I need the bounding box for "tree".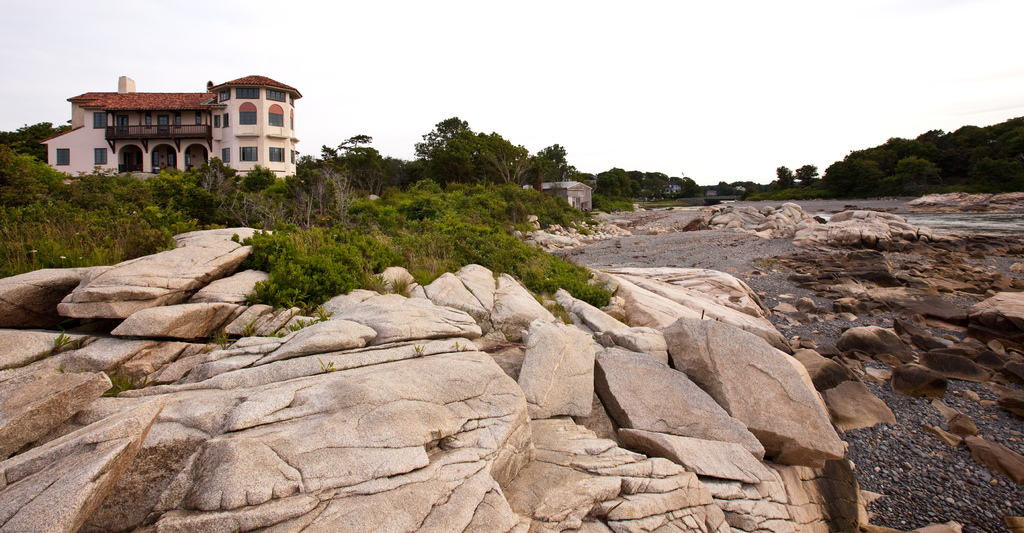
Here it is: 10 152 74 213.
